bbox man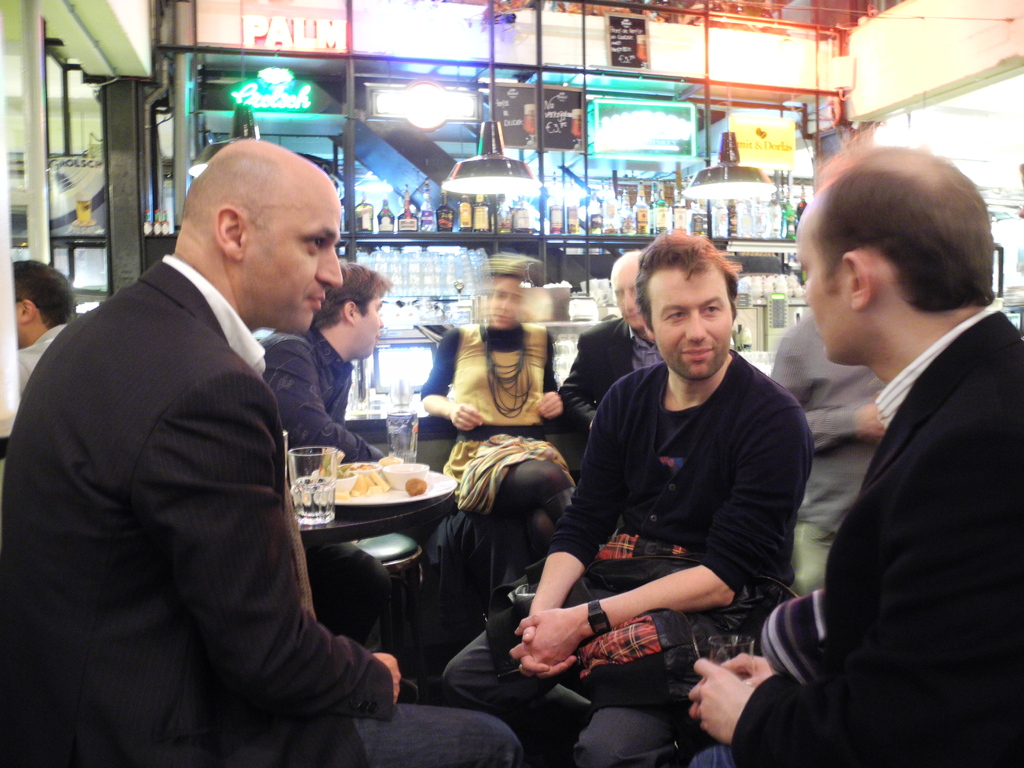
755,120,1023,762
